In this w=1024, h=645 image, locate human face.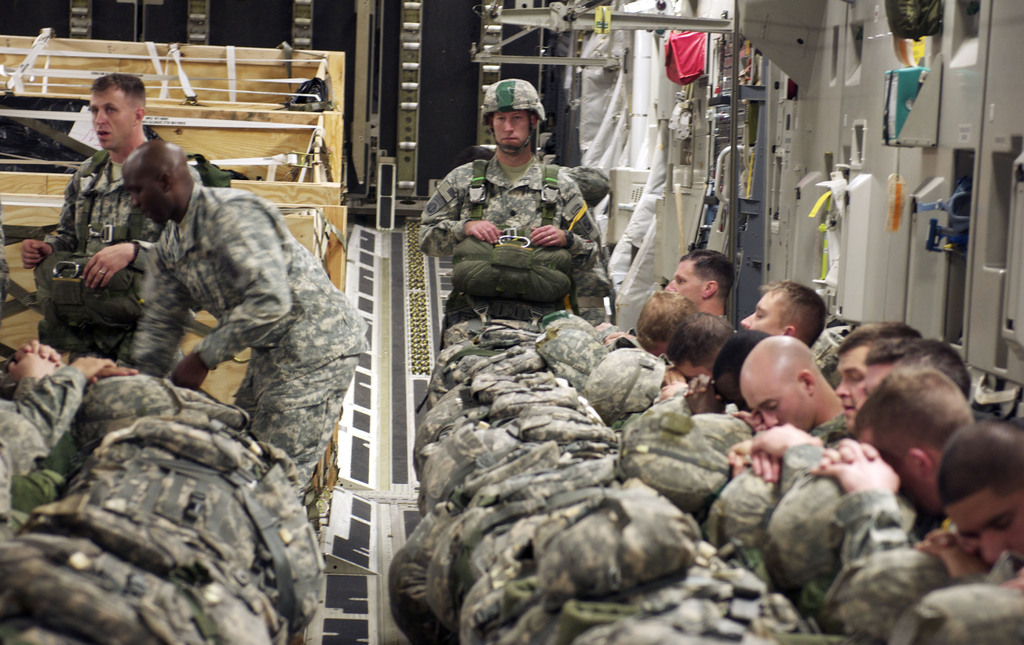
Bounding box: <region>86, 91, 131, 149</region>.
